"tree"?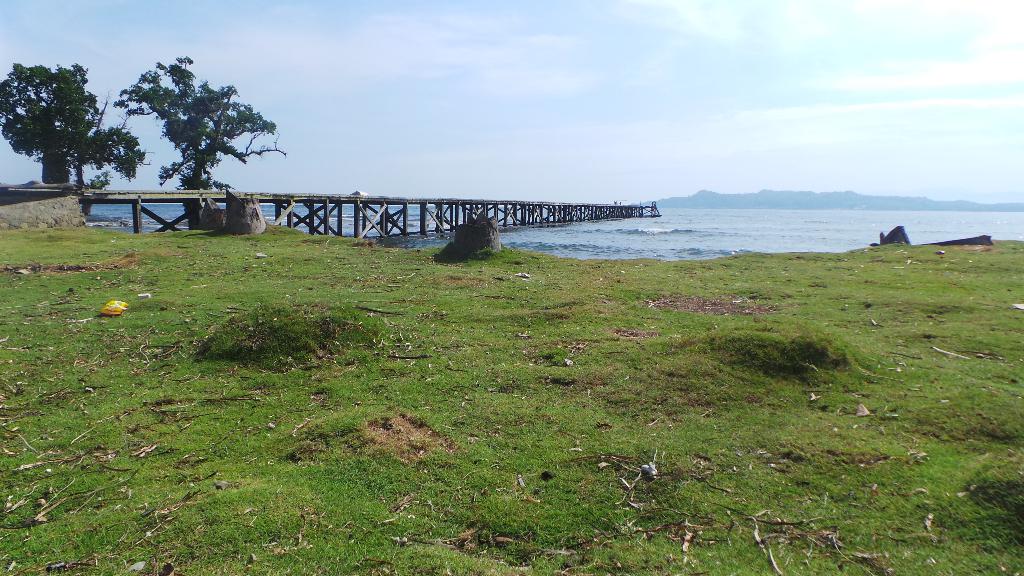
6/51/111/189
